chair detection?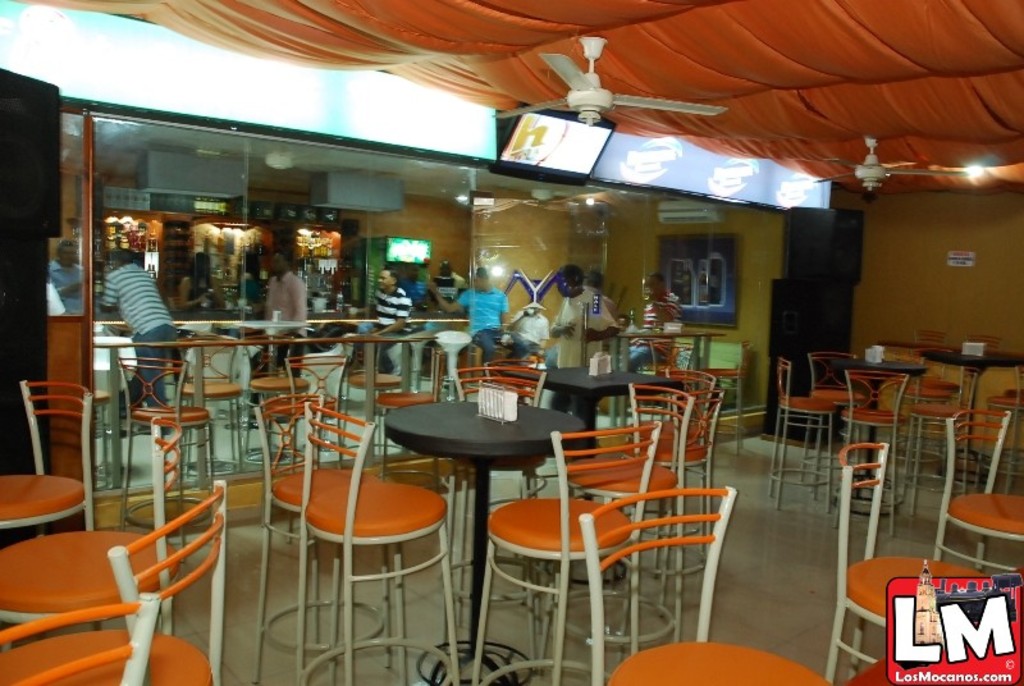
bbox(436, 365, 552, 666)
